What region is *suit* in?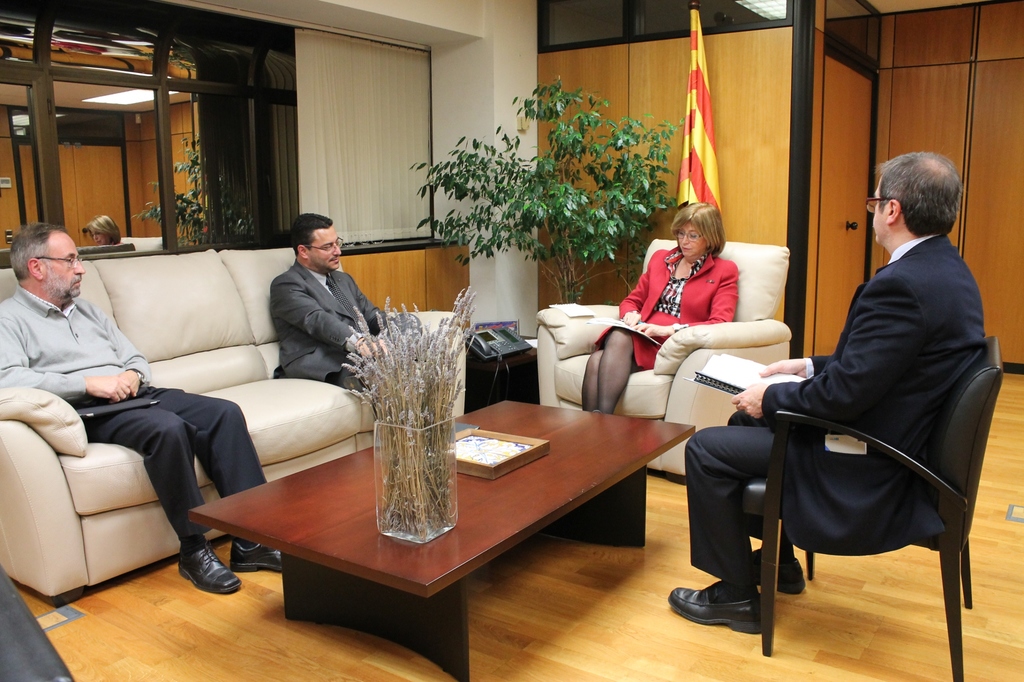
l=588, t=251, r=739, b=370.
